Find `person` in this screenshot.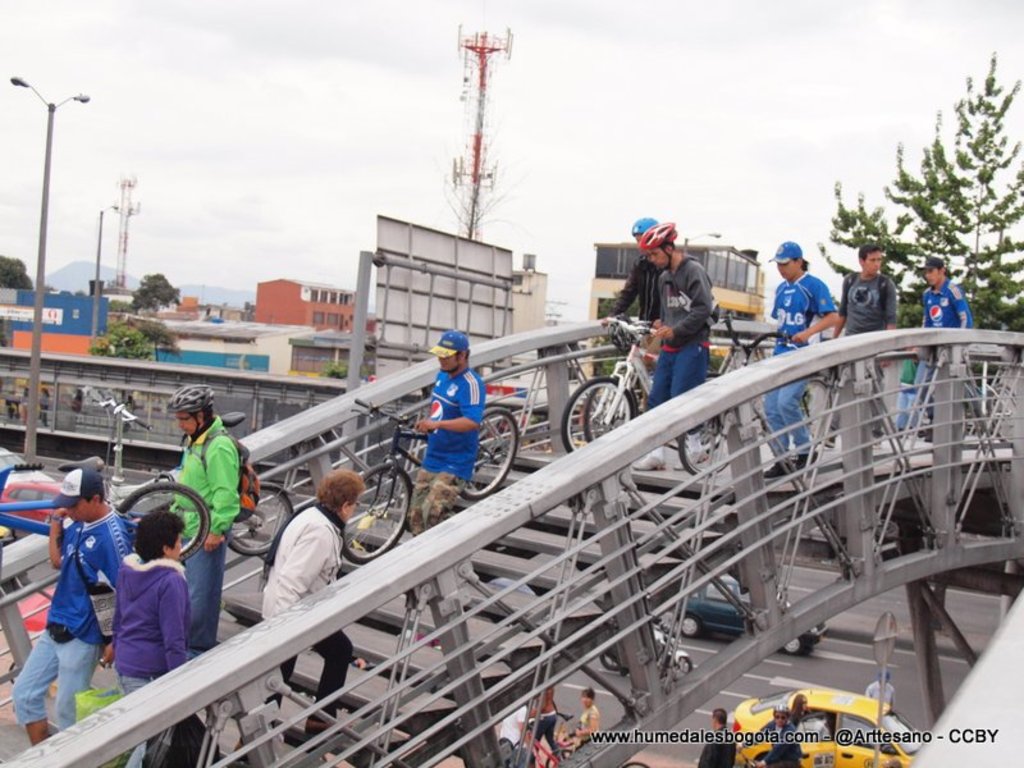
The bounding box for `person` is detection(161, 380, 248, 669).
